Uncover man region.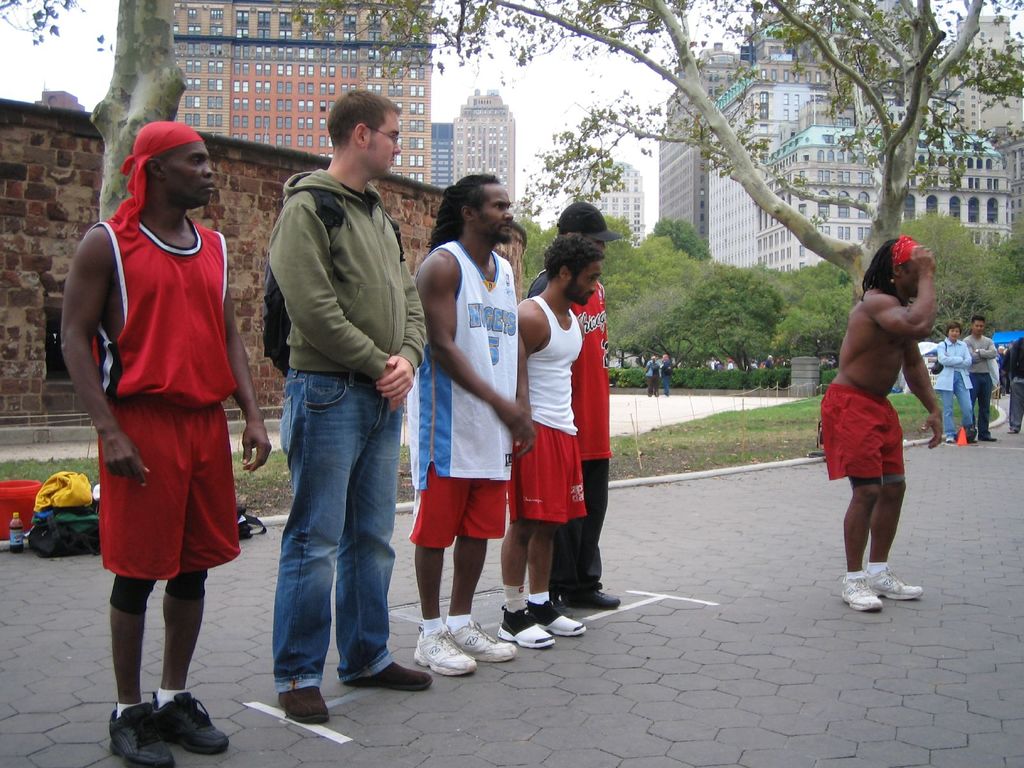
Uncovered: box(258, 88, 433, 723).
